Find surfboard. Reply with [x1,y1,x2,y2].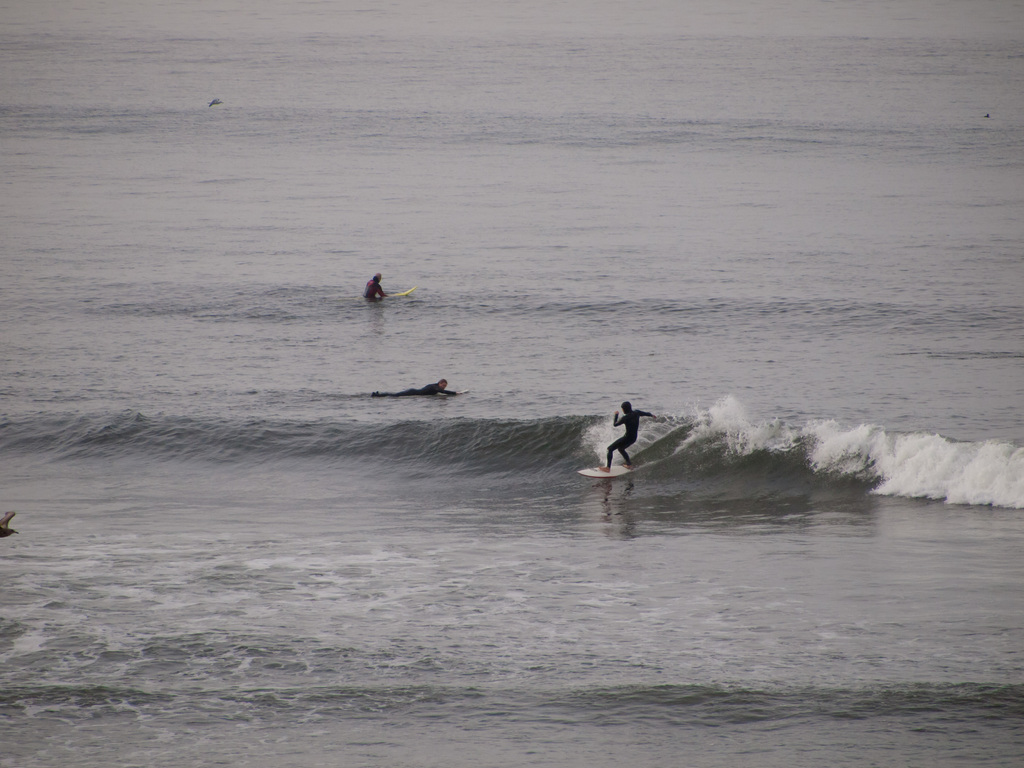
[577,466,636,482].
